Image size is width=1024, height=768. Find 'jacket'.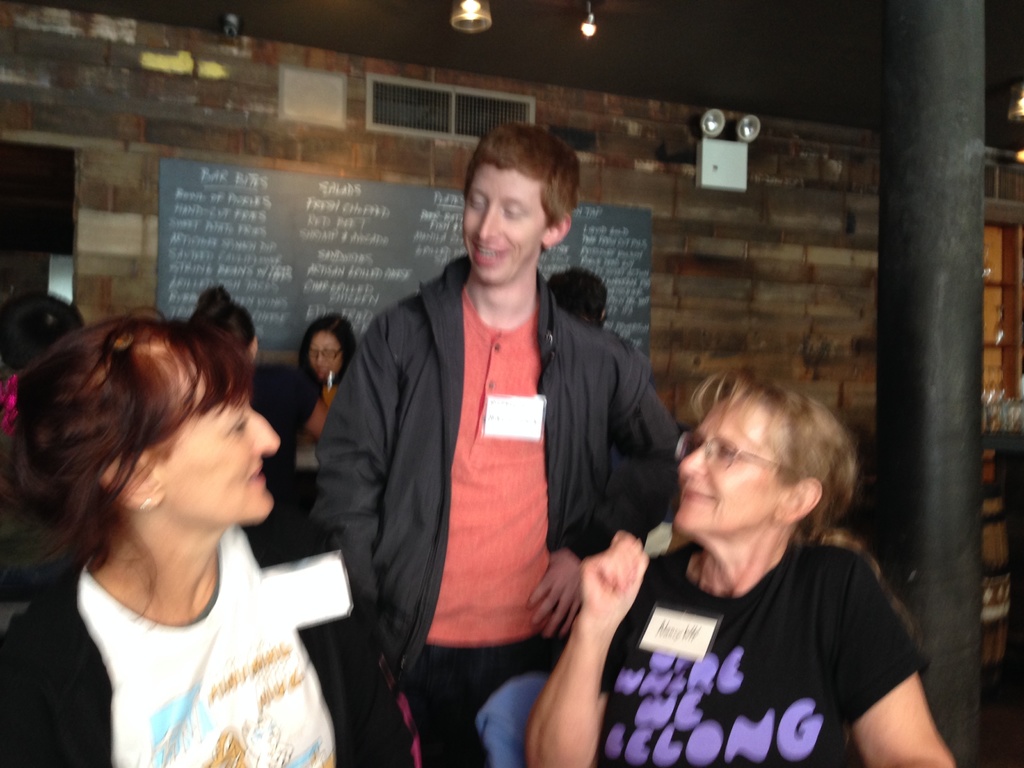
l=312, t=196, r=680, b=700.
